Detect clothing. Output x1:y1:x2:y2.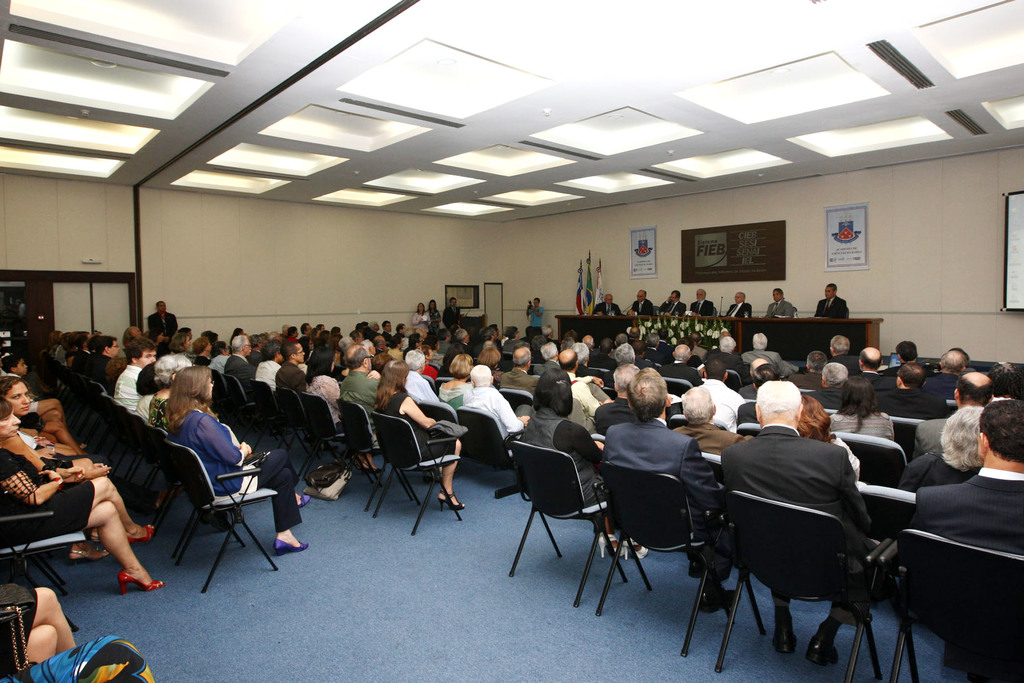
589:352:613:370.
